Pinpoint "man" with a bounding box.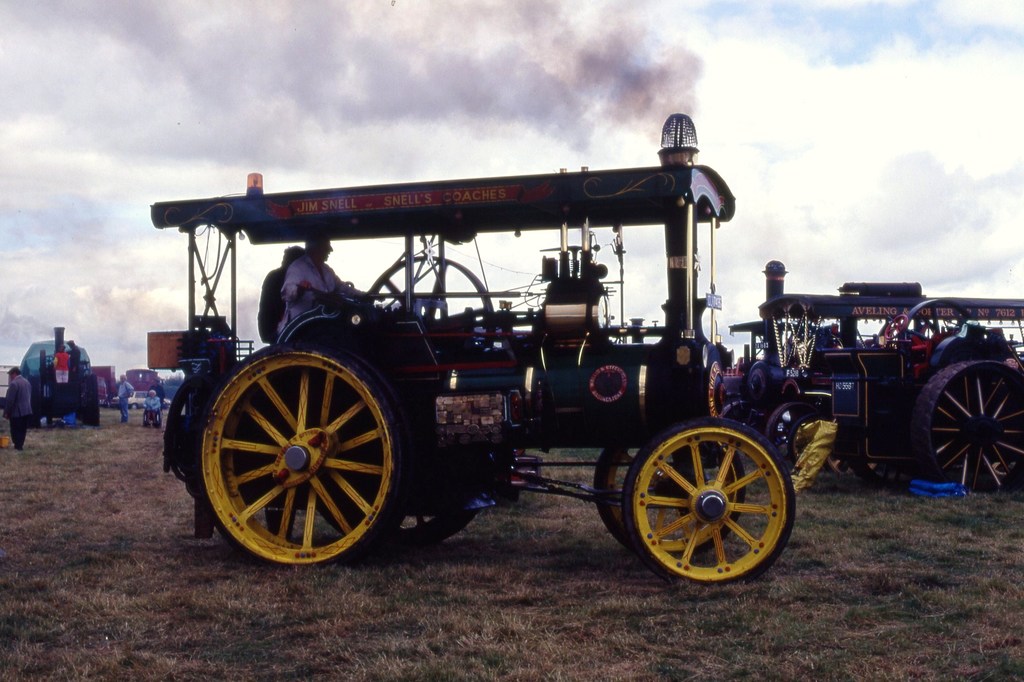
rect(143, 391, 161, 430).
